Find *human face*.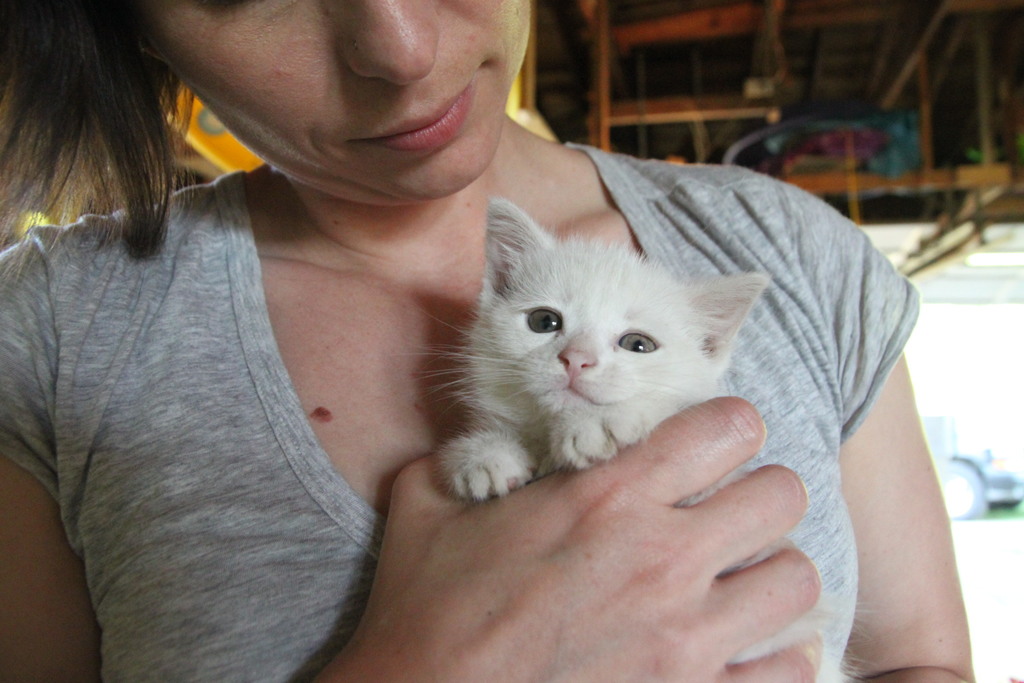
(154,0,534,201).
